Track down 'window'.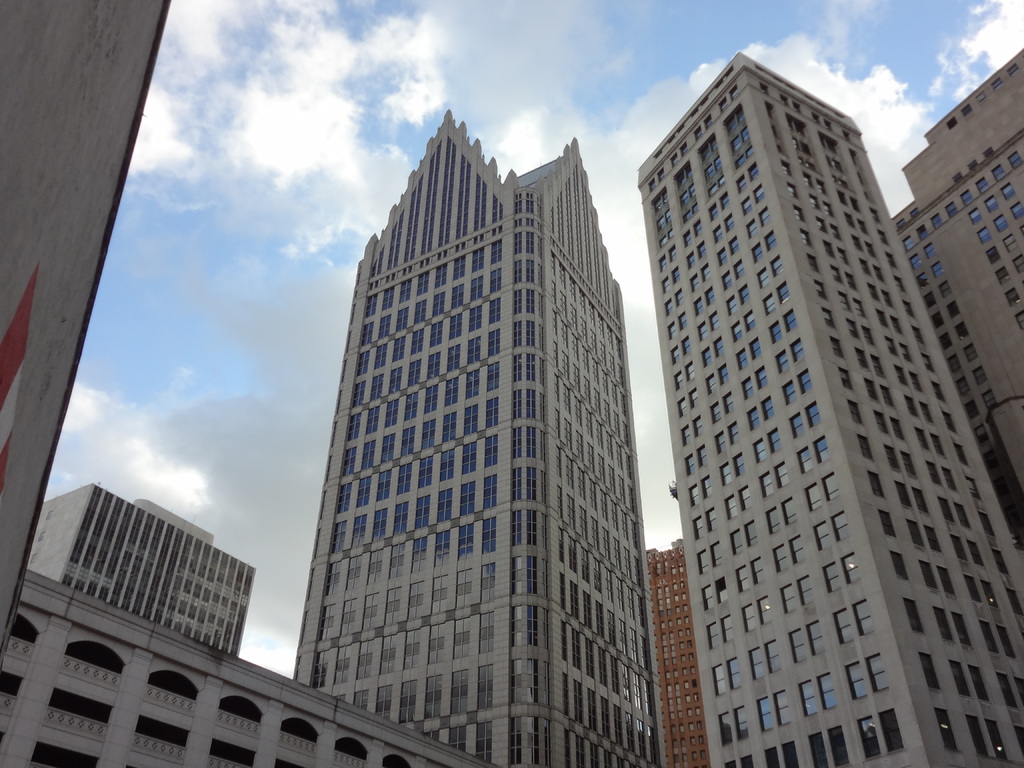
Tracked to l=731, t=230, r=743, b=257.
